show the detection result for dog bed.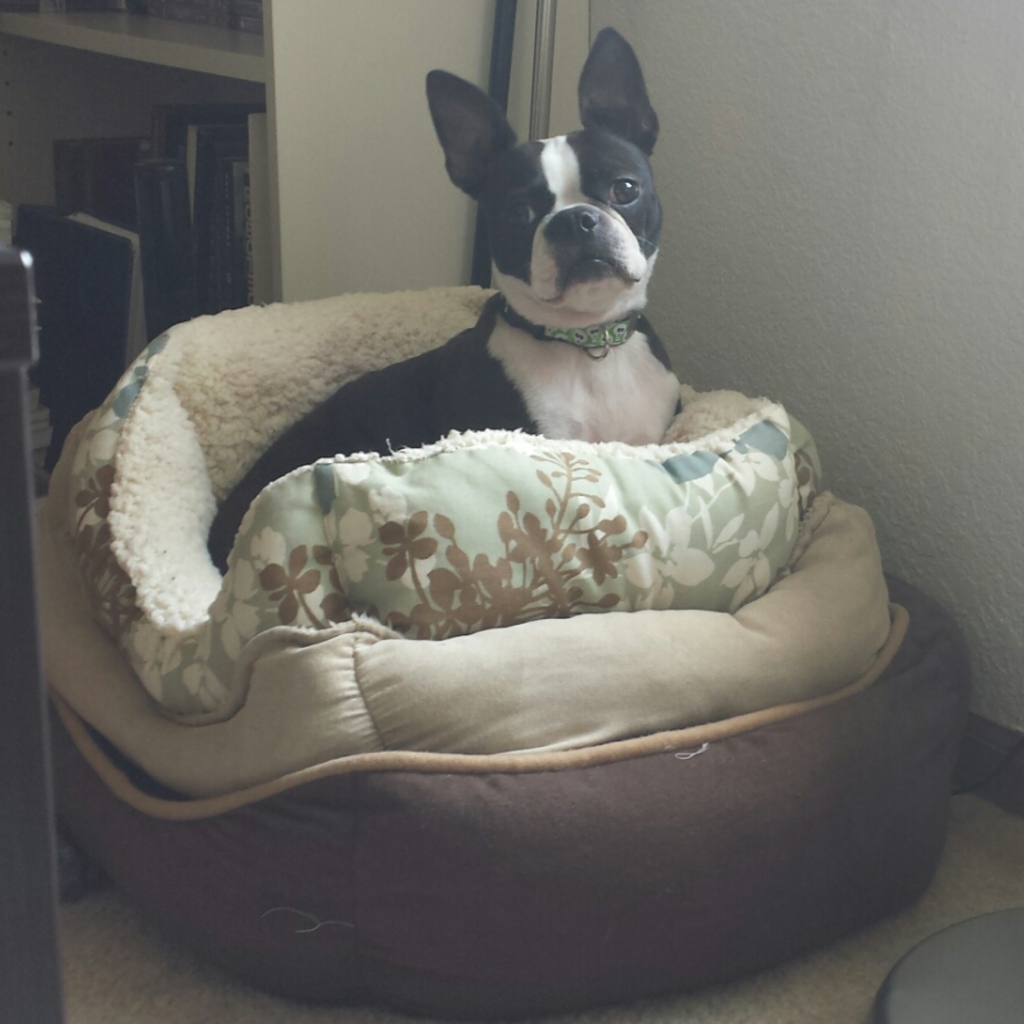
(x1=38, y1=283, x2=972, y2=1023).
